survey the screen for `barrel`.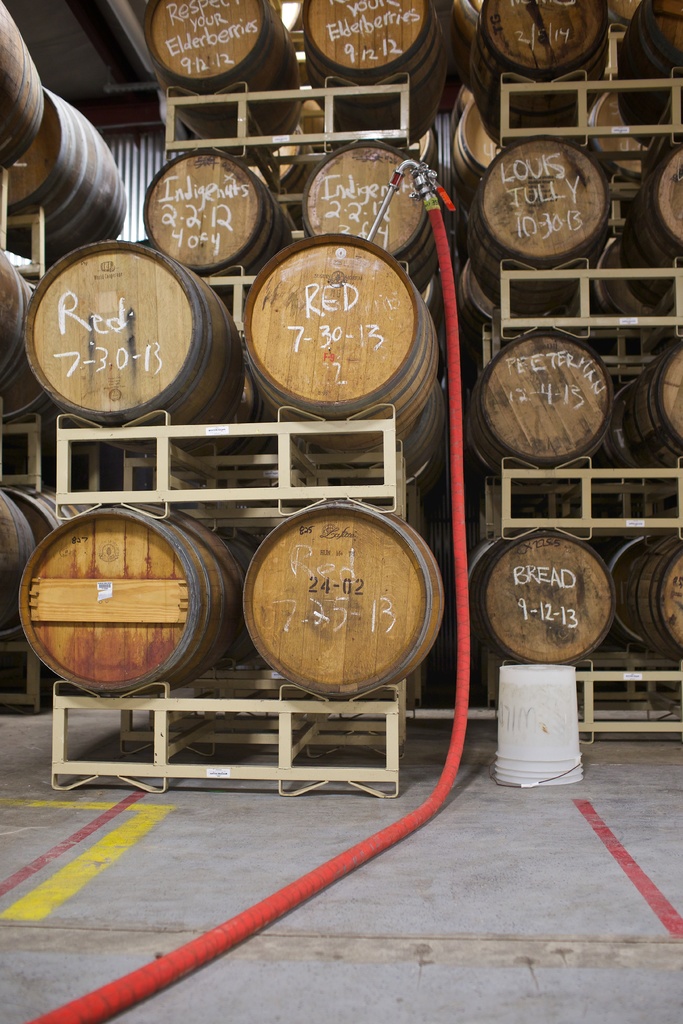
Survey found: detection(468, 8, 604, 129).
